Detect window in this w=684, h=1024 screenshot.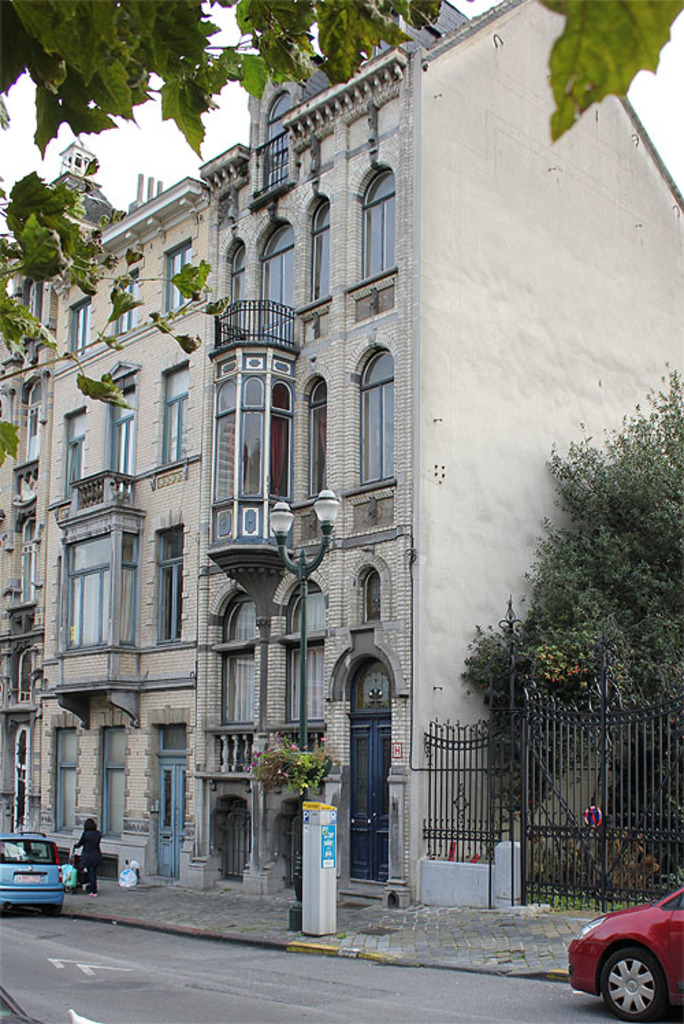
Detection: 8,516,47,639.
